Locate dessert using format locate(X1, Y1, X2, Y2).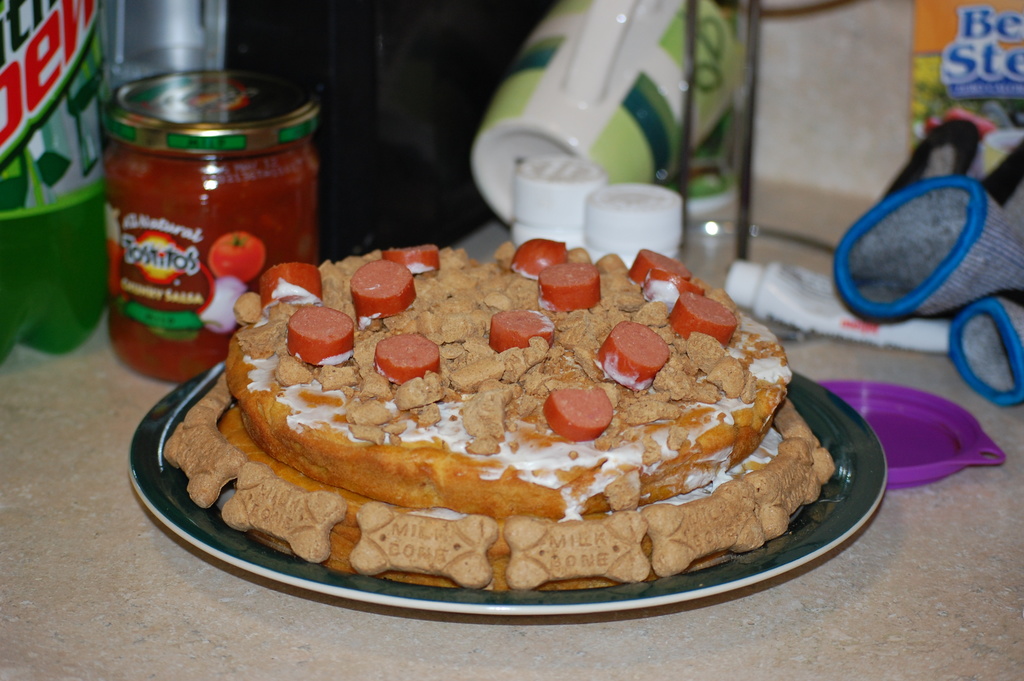
locate(156, 234, 849, 610).
